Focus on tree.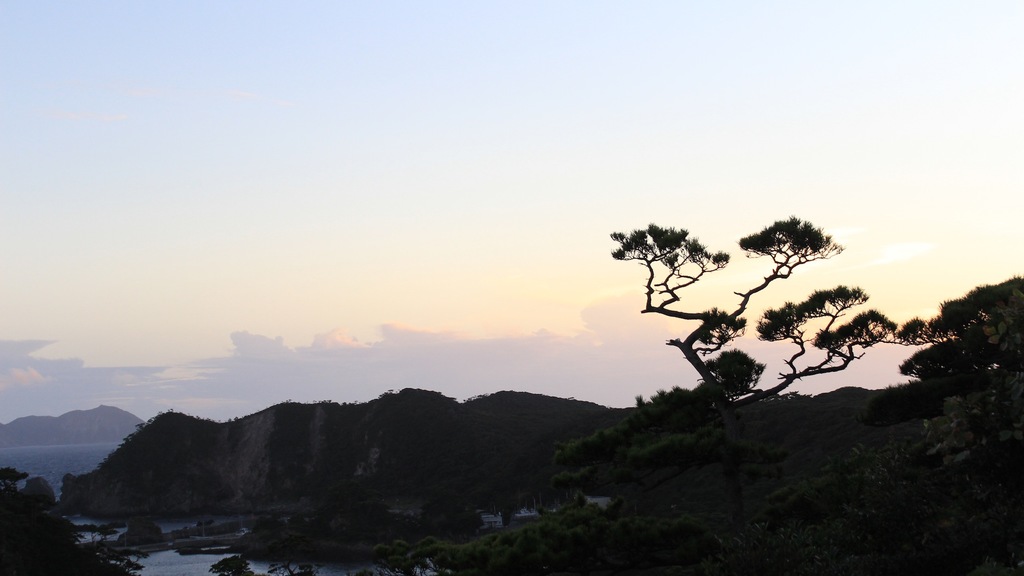
Focused at x1=602 y1=217 x2=935 y2=447.
